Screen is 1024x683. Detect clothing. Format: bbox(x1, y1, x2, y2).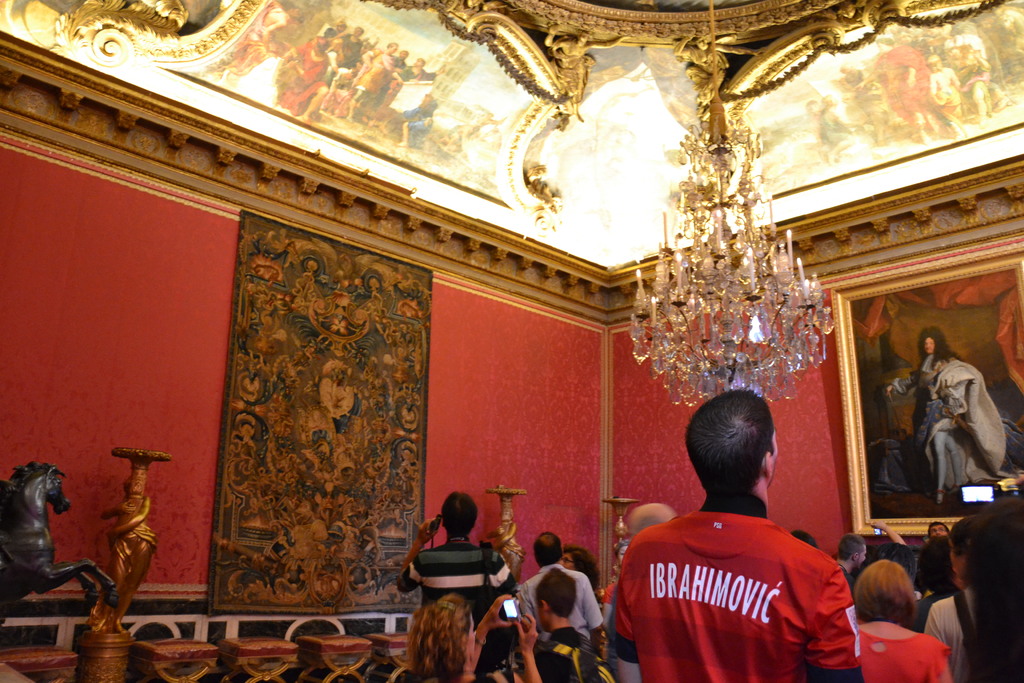
bbox(516, 548, 611, 646).
